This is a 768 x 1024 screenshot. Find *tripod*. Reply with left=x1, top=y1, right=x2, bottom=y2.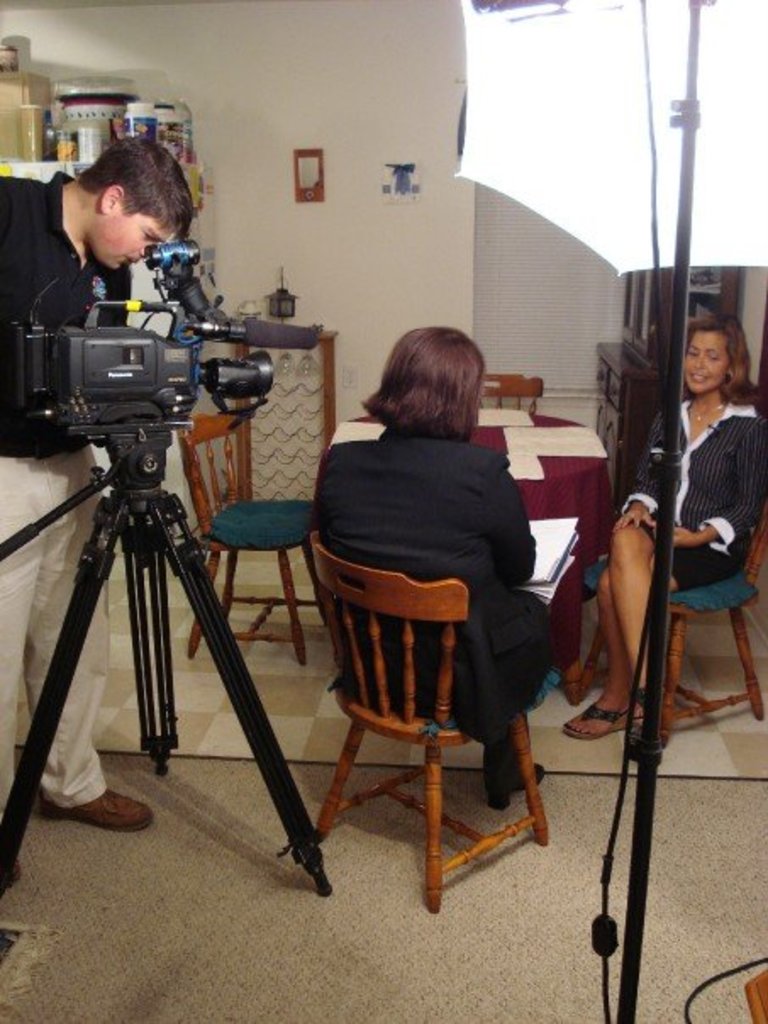
left=0, top=429, right=336, bottom=907.
